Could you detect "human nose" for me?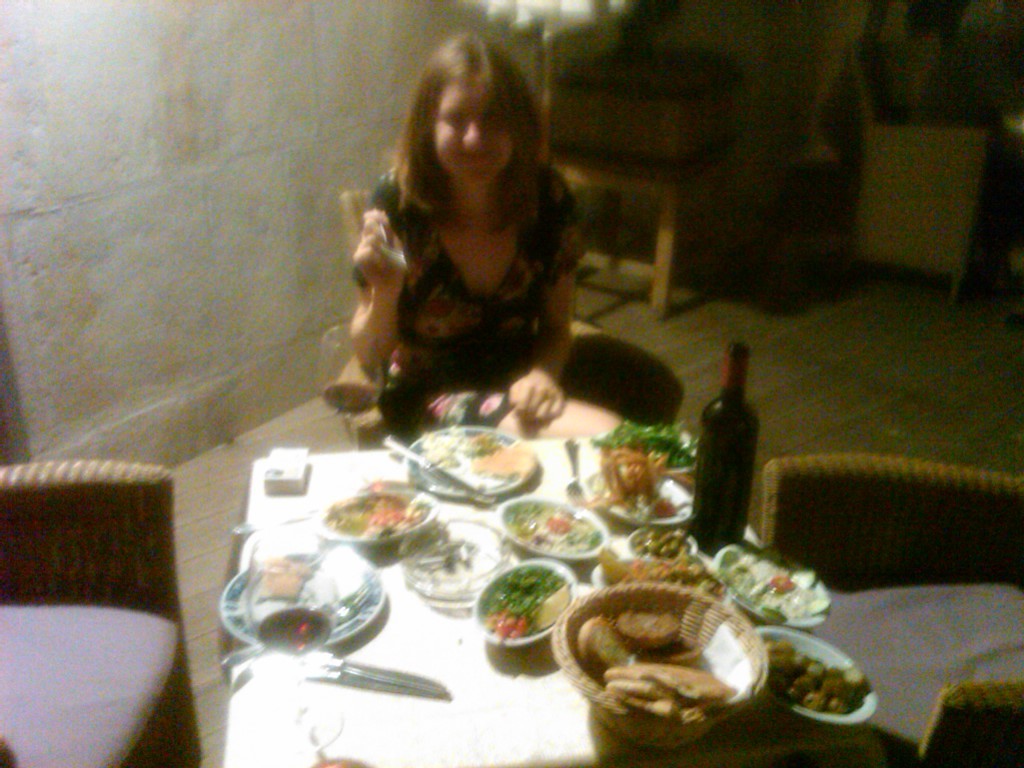
Detection result: region(456, 120, 489, 152).
